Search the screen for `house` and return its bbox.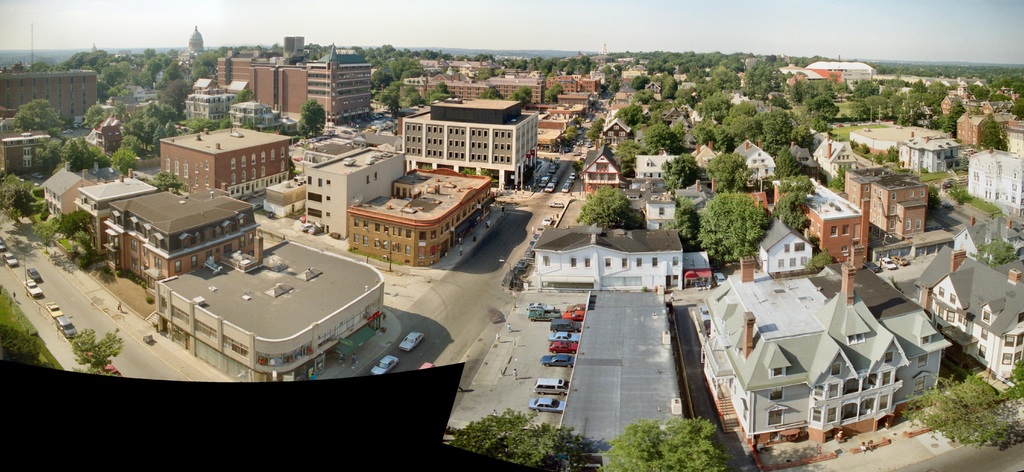
Found: x1=0, y1=129, x2=53, y2=178.
